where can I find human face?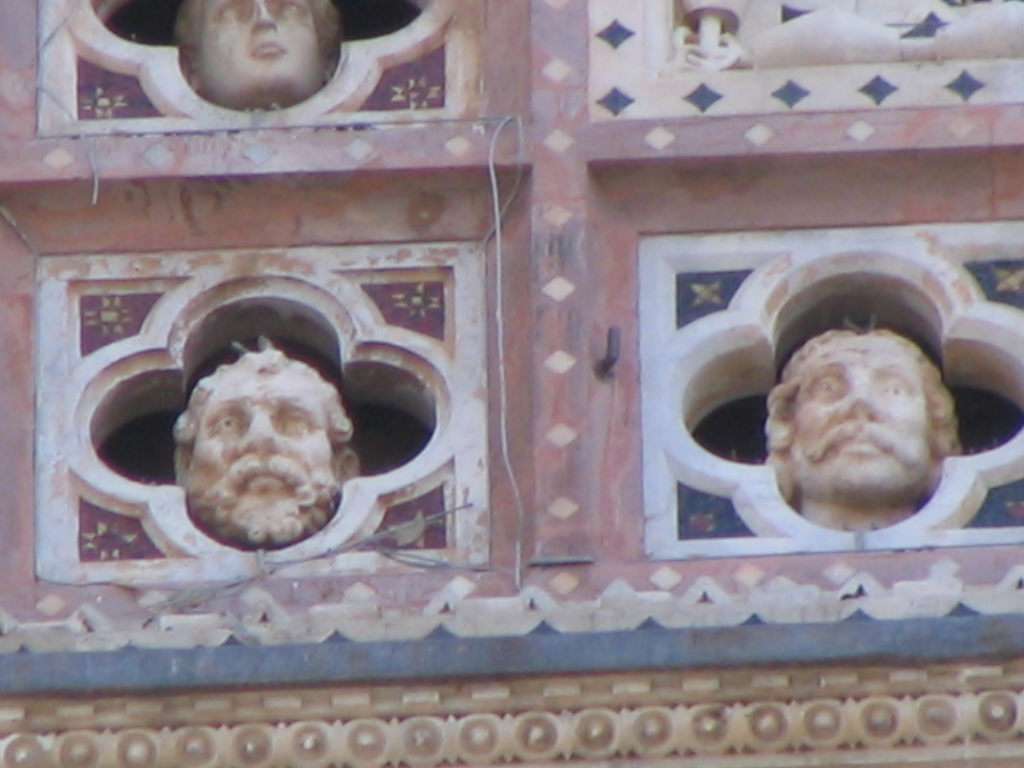
You can find it at (188,360,331,512).
